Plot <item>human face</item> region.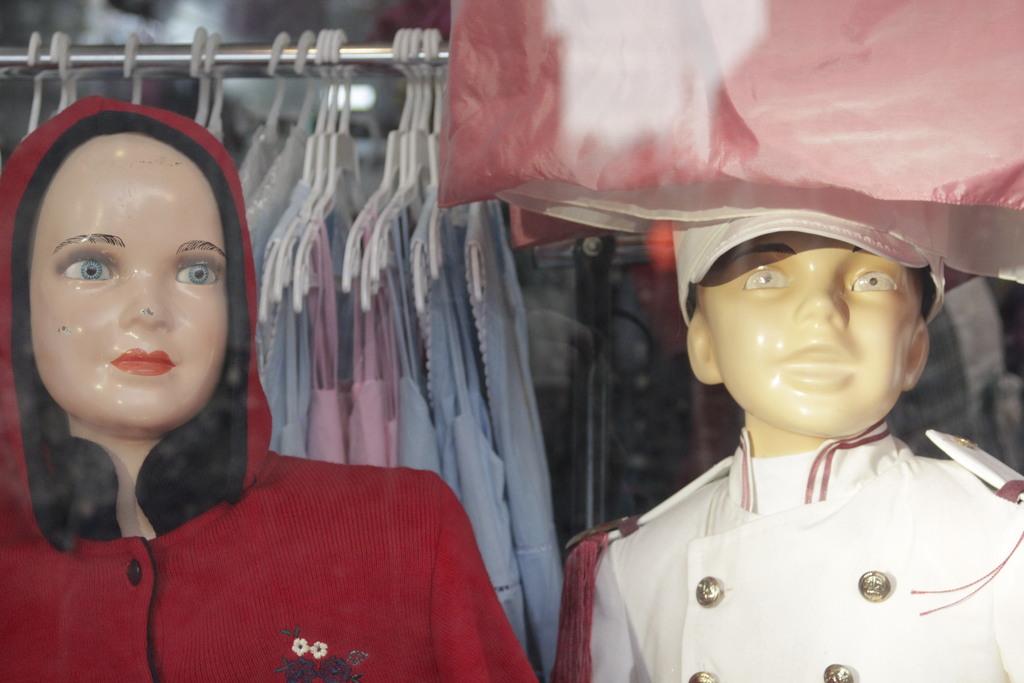
Plotted at 33:124:239:424.
